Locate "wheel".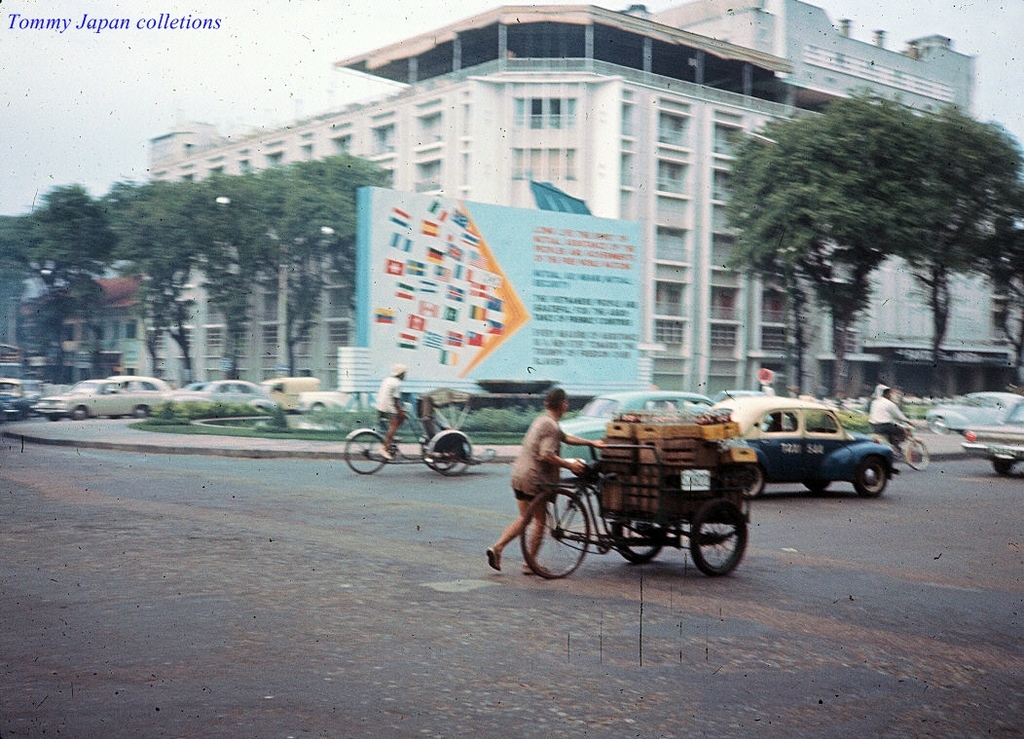
Bounding box: [left=742, top=461, right=765, bottom=498].
